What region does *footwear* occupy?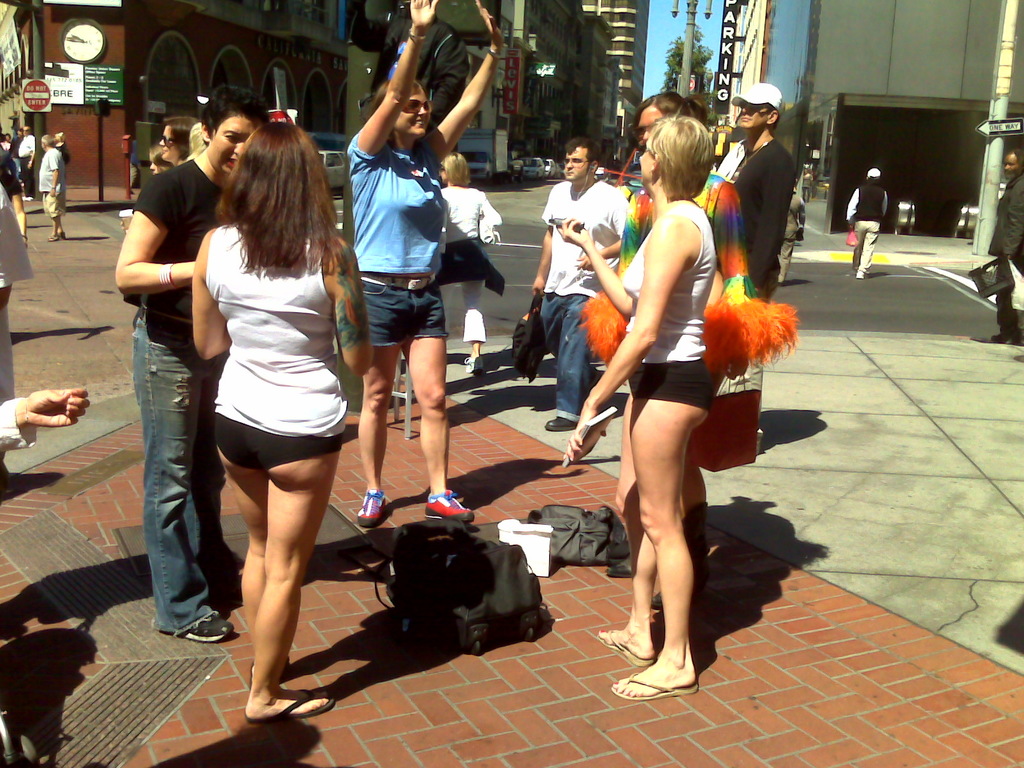
<box>354,484,387,529</box>.
